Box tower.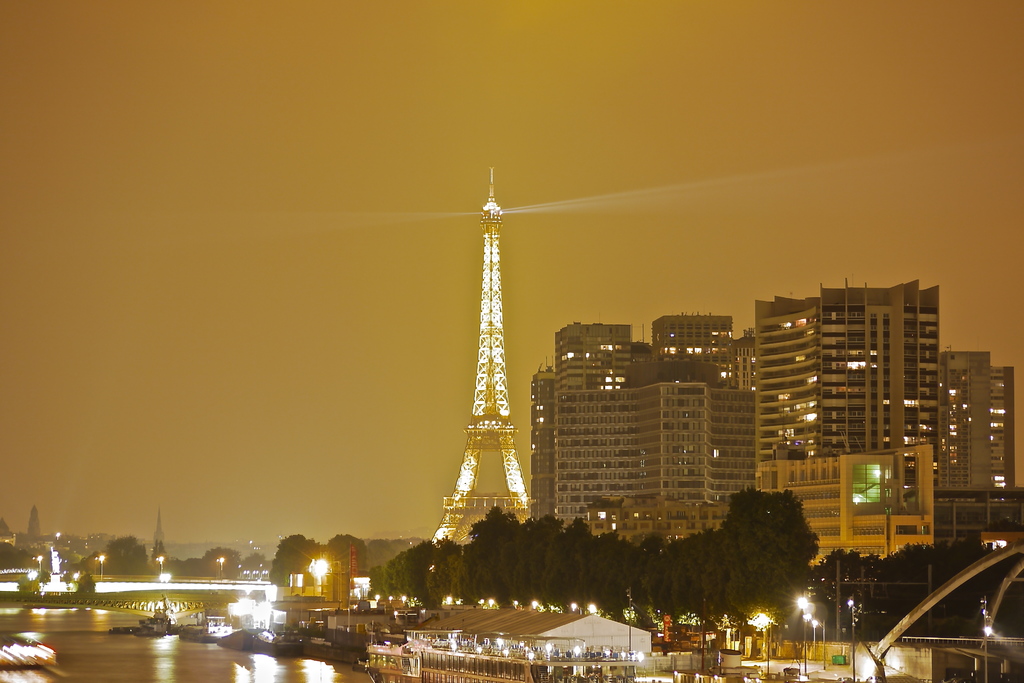
pyautogui.locateOnScreen(428, 167, 526, 547).
